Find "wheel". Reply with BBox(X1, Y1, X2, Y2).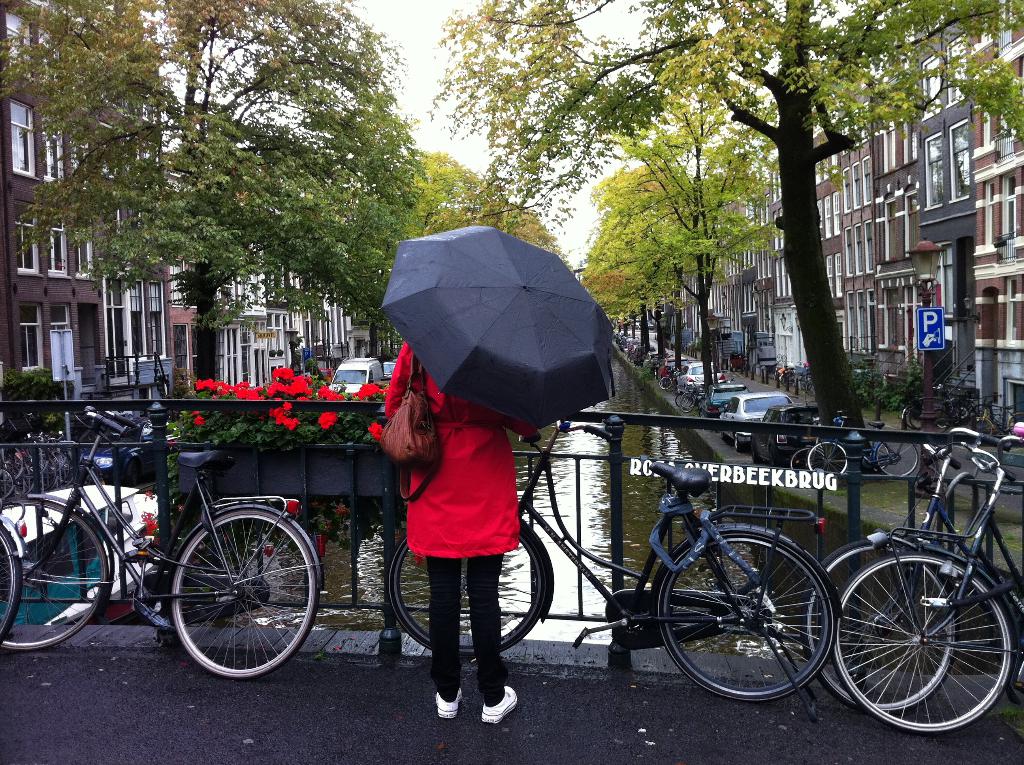
BBox(875, 440, 918, 475).
